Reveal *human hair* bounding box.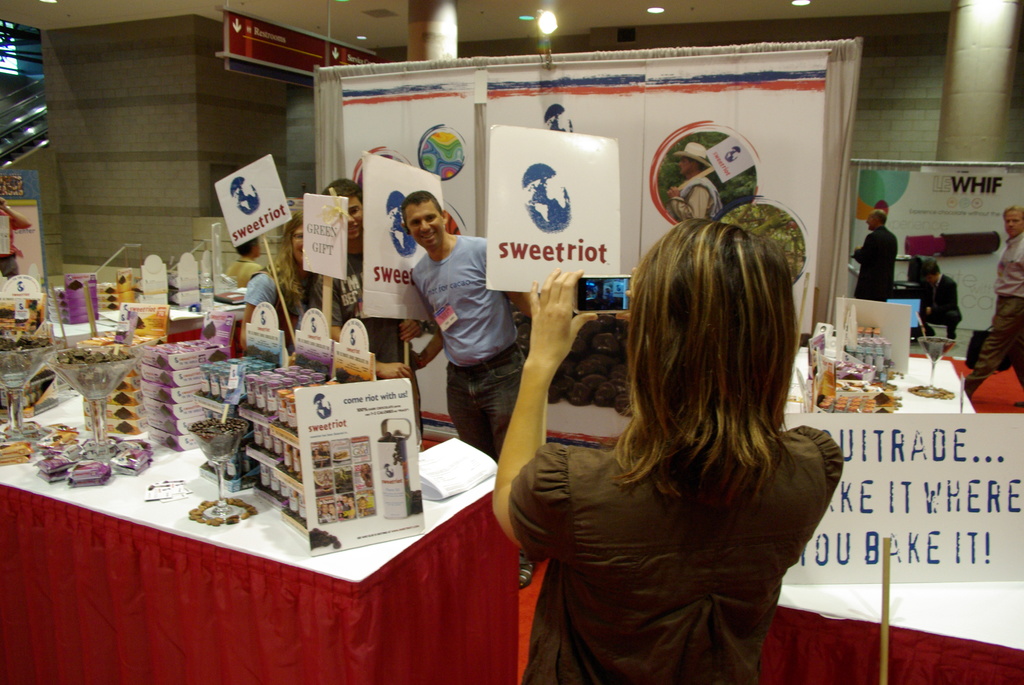
Revealed: [left=234, top=235, right=259, bottom=258].
